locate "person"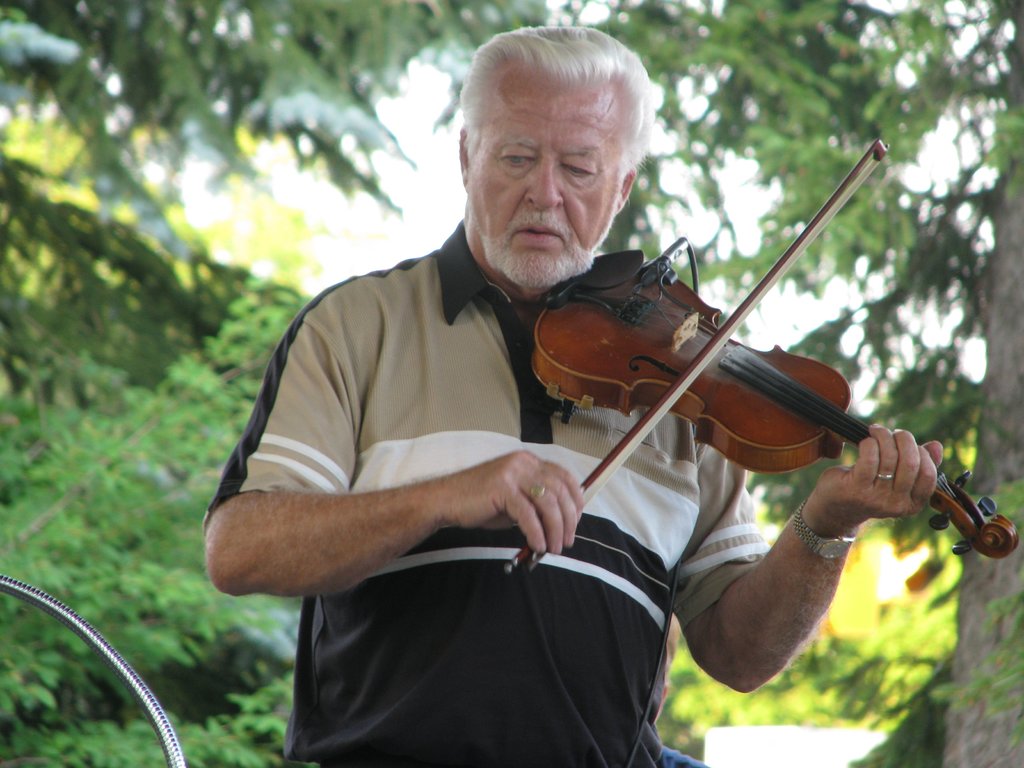
205 25 943 767
